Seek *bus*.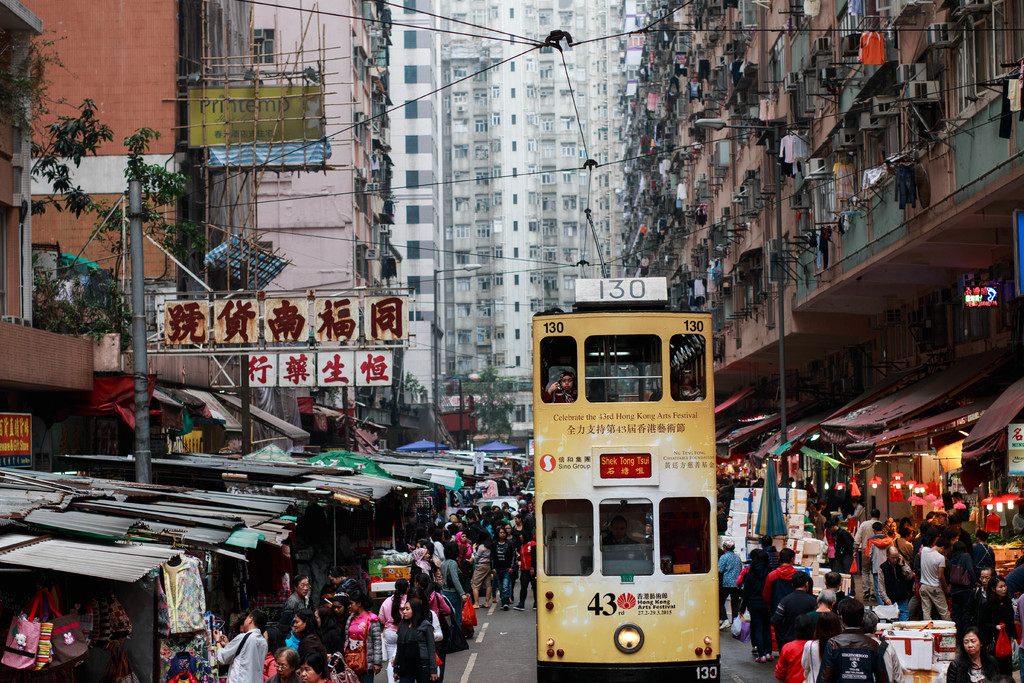
(left=536, top=272, right=724, bottom=682).
